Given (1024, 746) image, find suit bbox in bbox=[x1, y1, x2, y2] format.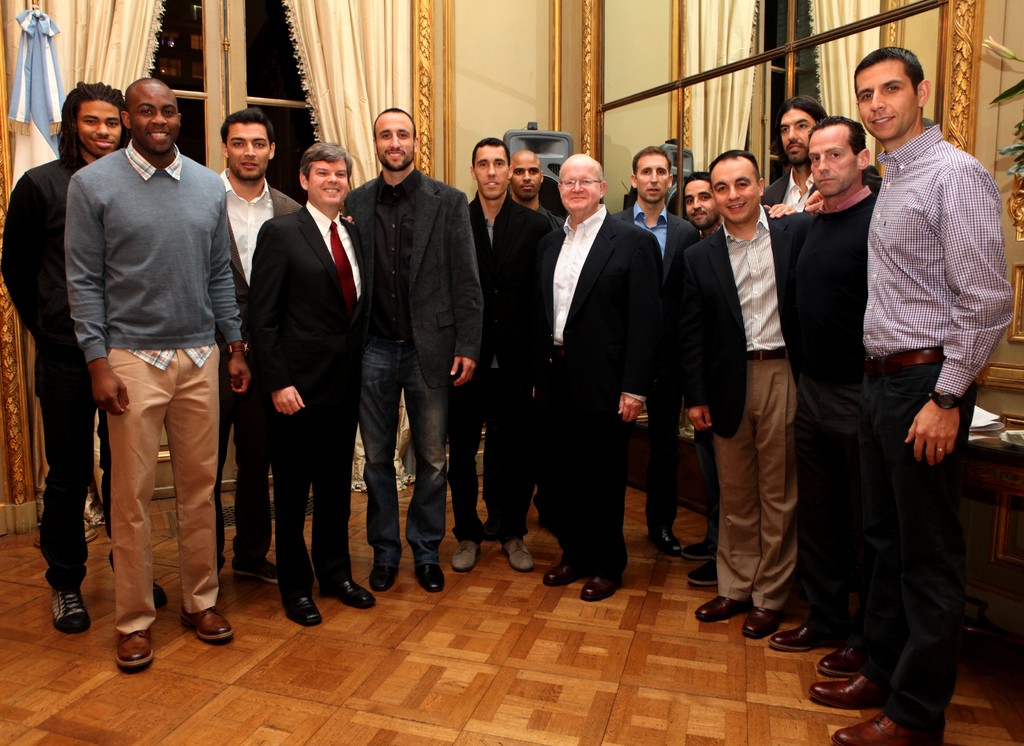
bbox=[241, 199, 371, 584].
